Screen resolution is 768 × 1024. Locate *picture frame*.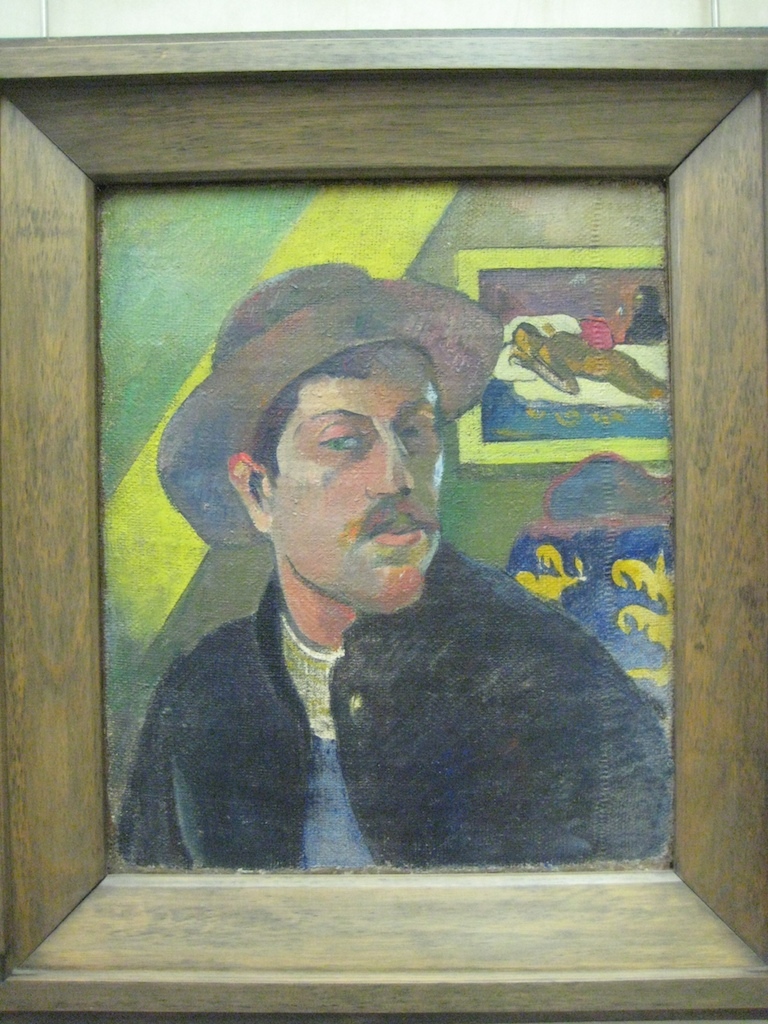
x1=14 y1=62 x2=767 y2=1011.
